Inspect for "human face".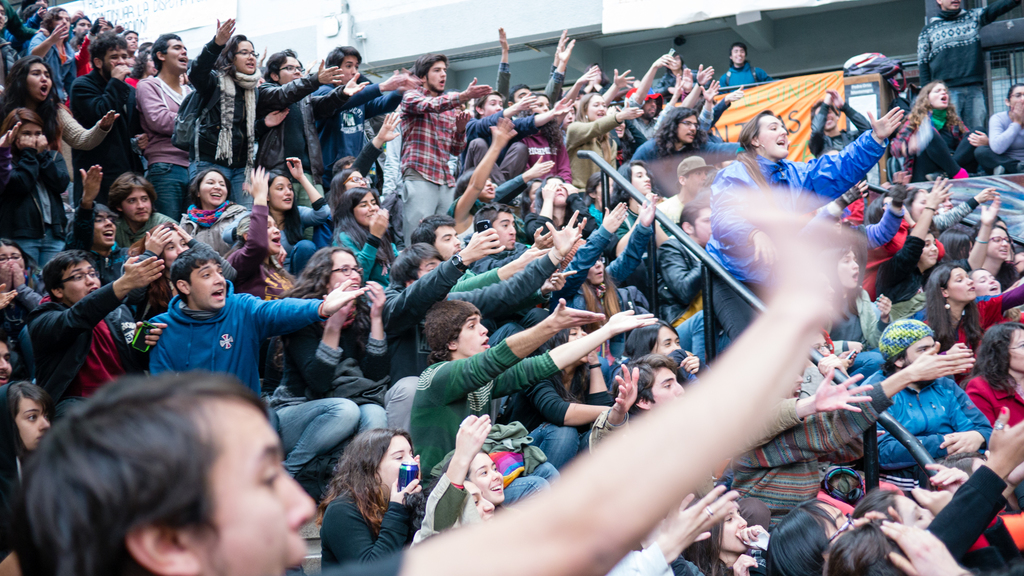
Inspection: BBox(280, 58, 302, 84).
